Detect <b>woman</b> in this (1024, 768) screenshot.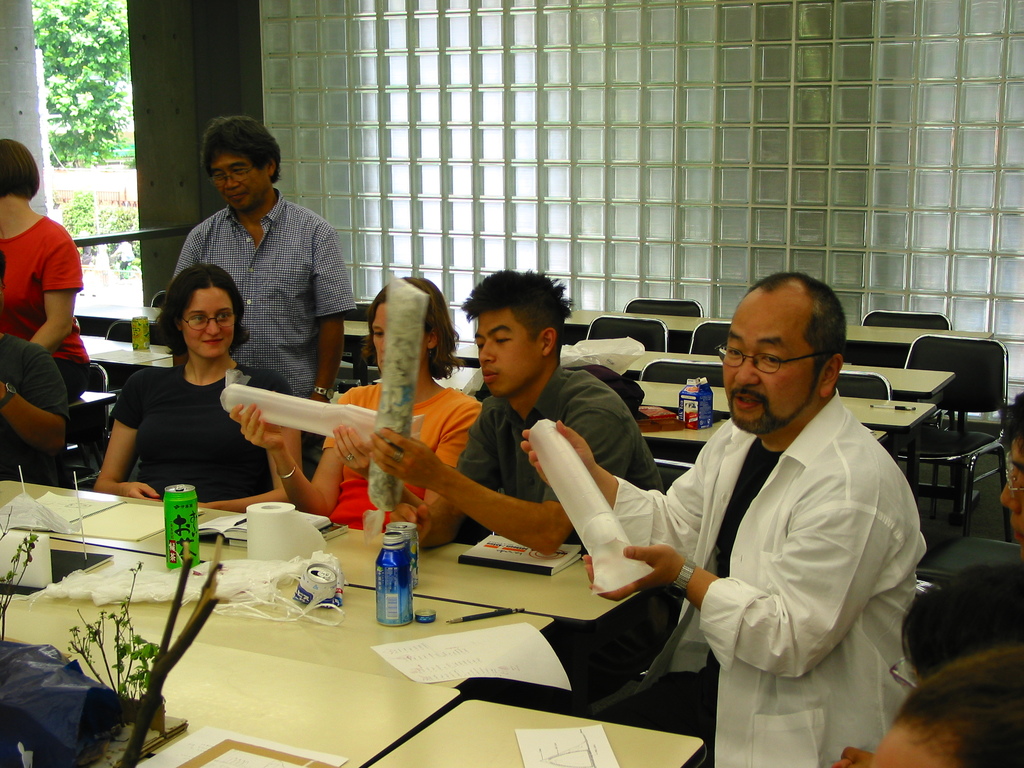
Detection: [x1=225, y1=275, x2=486, y2=529].
